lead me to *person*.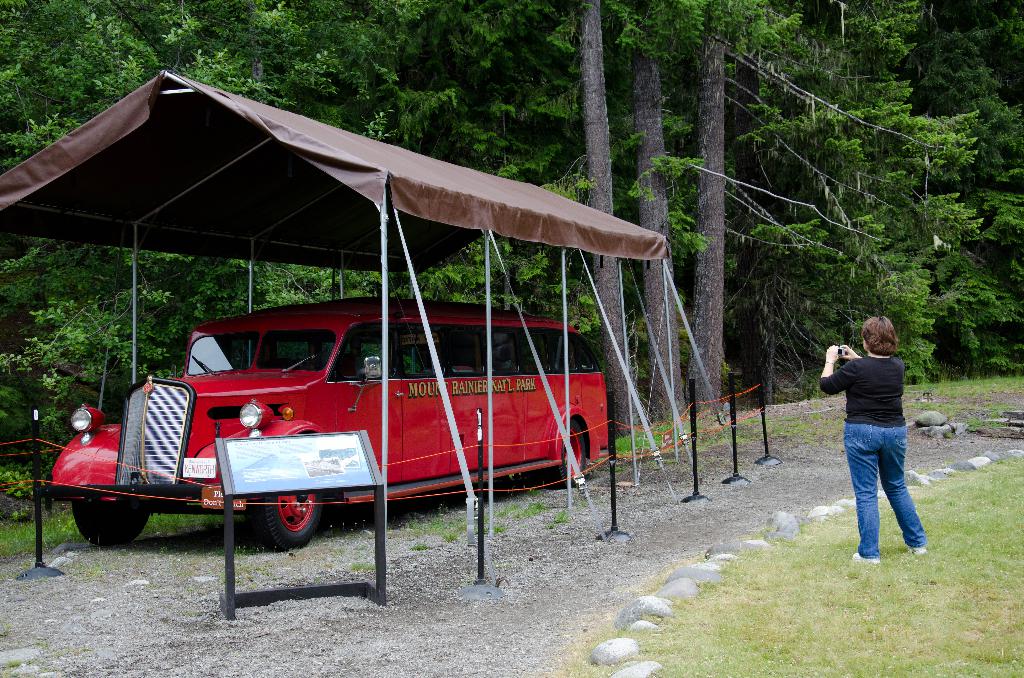
Lead to 828:307:922:577.
